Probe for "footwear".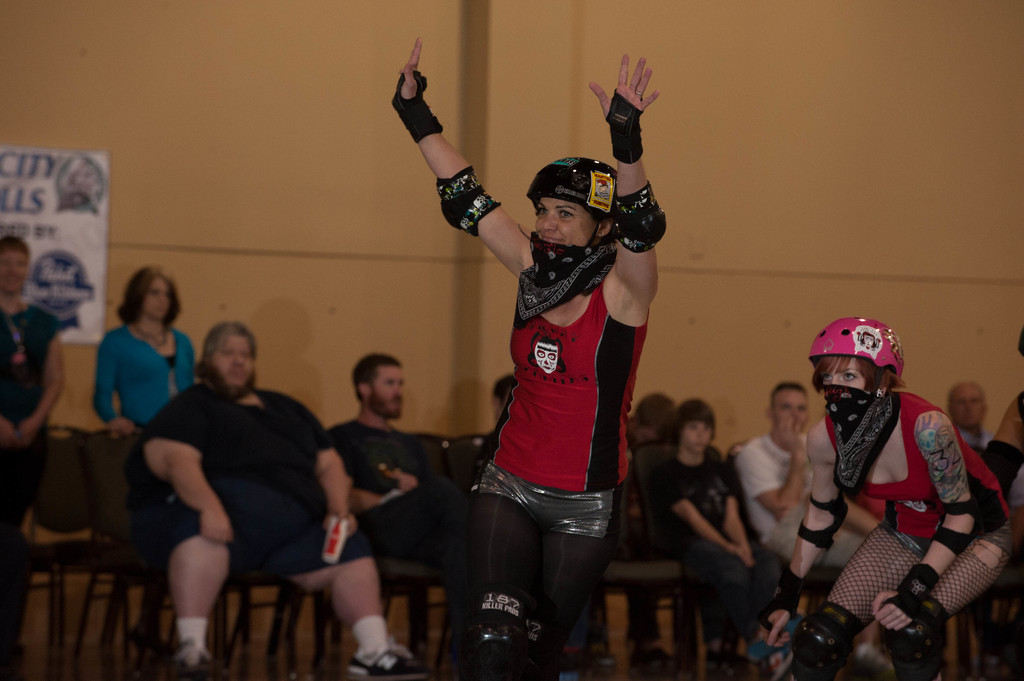
Probe result: bbox=(348, 647, 431, 680).
